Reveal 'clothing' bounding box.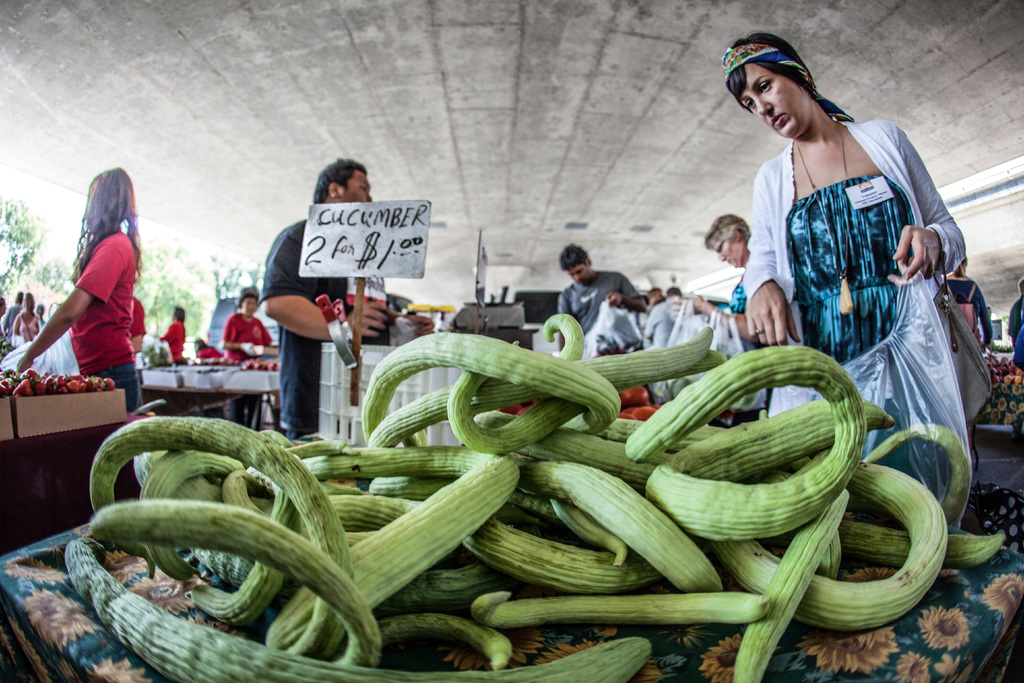
Revealed: [left=747, top=101, right=940, bottom=366].
